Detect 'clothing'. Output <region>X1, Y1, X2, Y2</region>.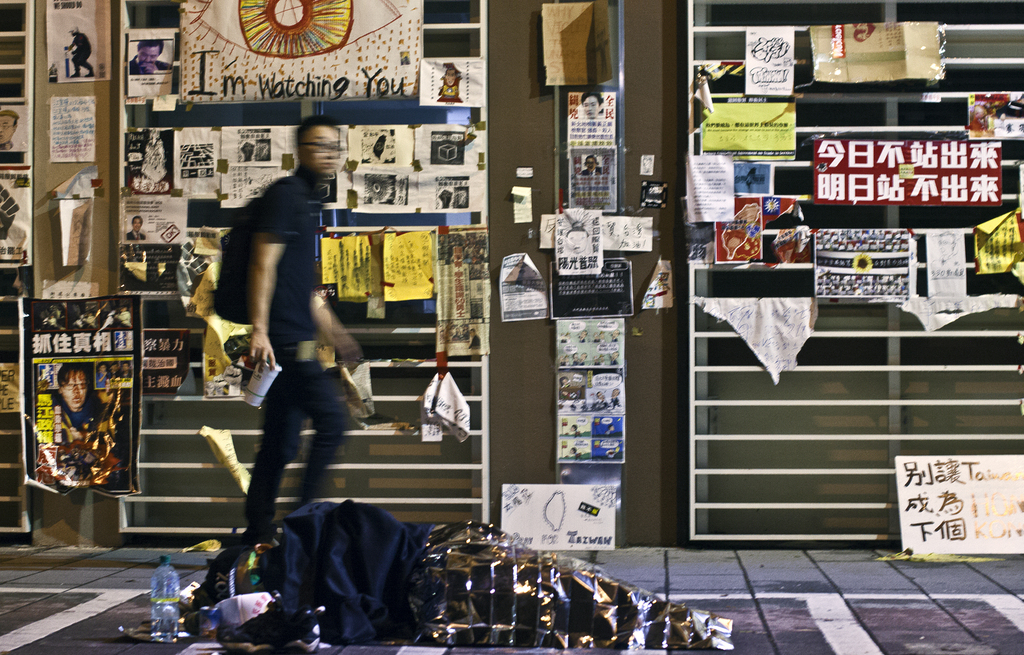
<region>121, 368, 132, 379</region>.
